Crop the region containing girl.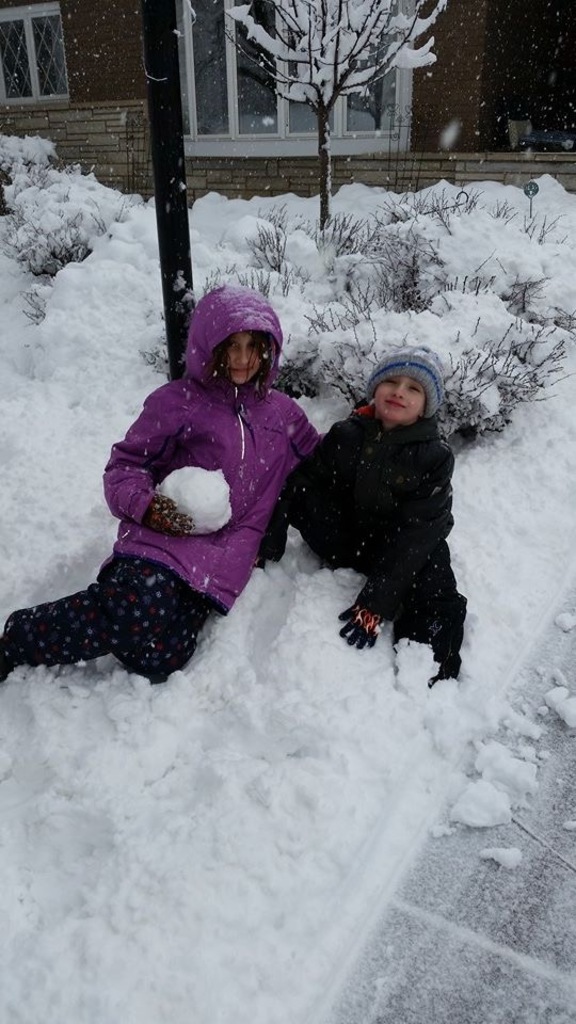
Crop region: left=0, top=281, right=338, bottom=678.
